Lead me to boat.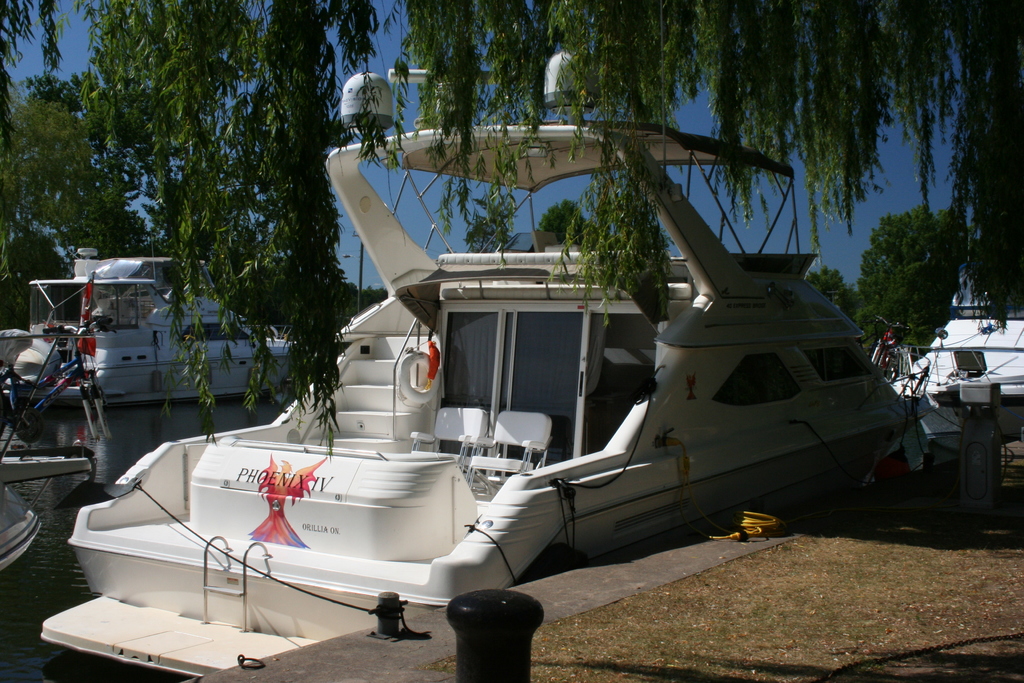
Lead to (left=871, top=201, right=1023, bottom=452).
